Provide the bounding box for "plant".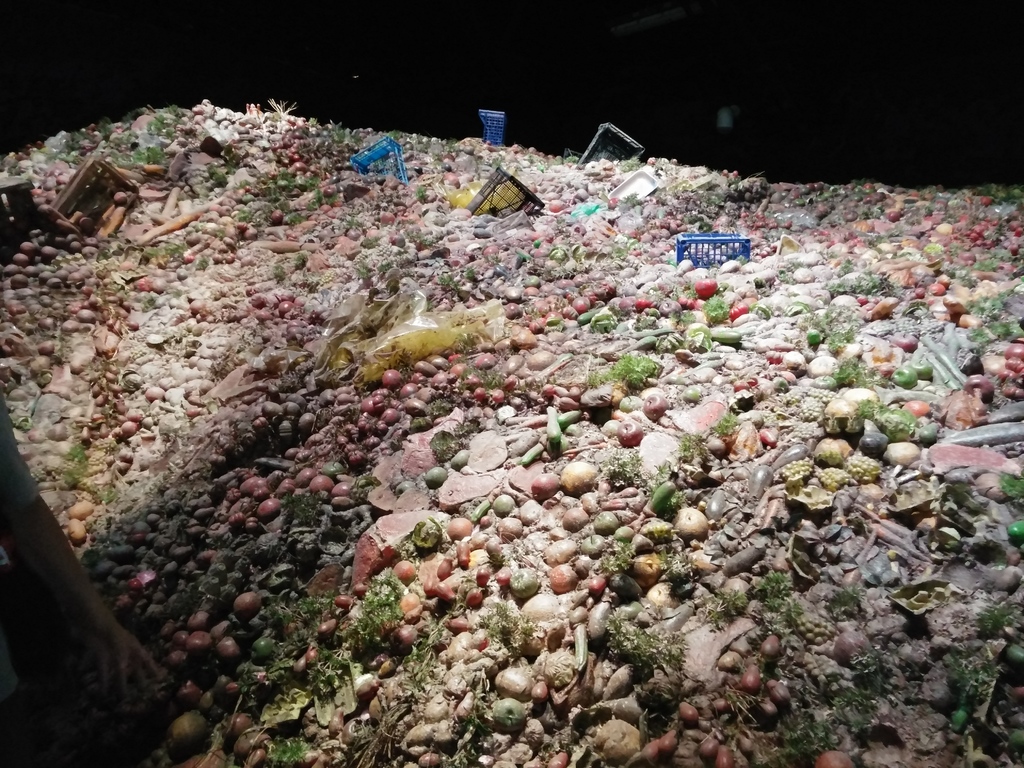
62,441,87,484.
